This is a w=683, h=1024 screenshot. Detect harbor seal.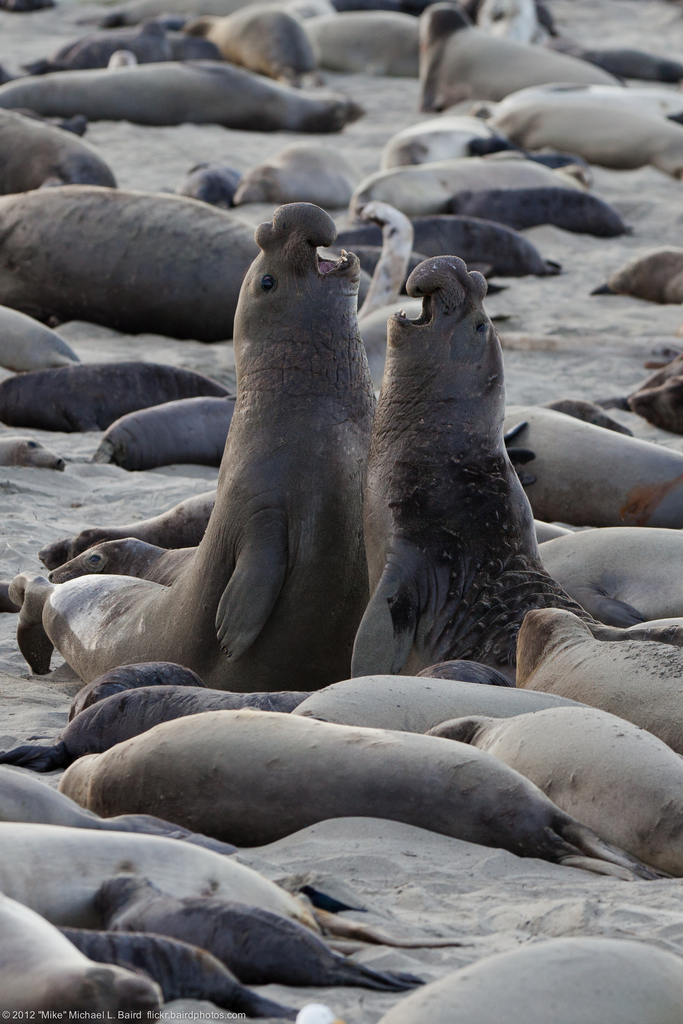
bbox=(373, 939, 682, 1023).
